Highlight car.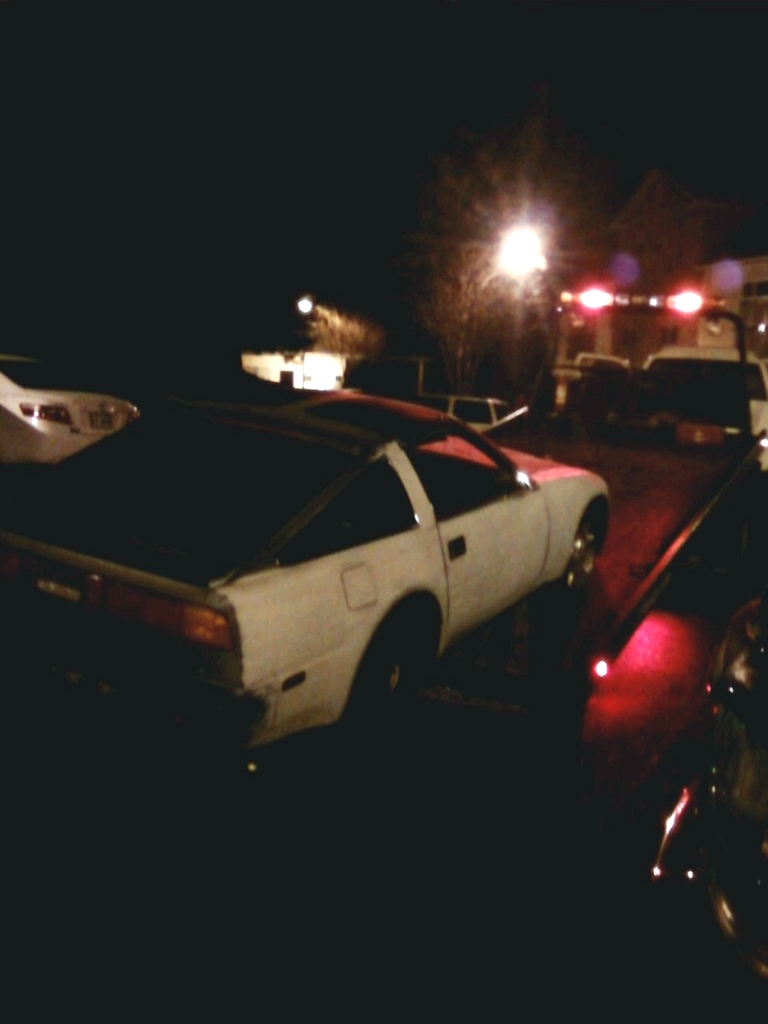
Highlighted region: (x1=0, y1=401, x2=606, y2=764).
